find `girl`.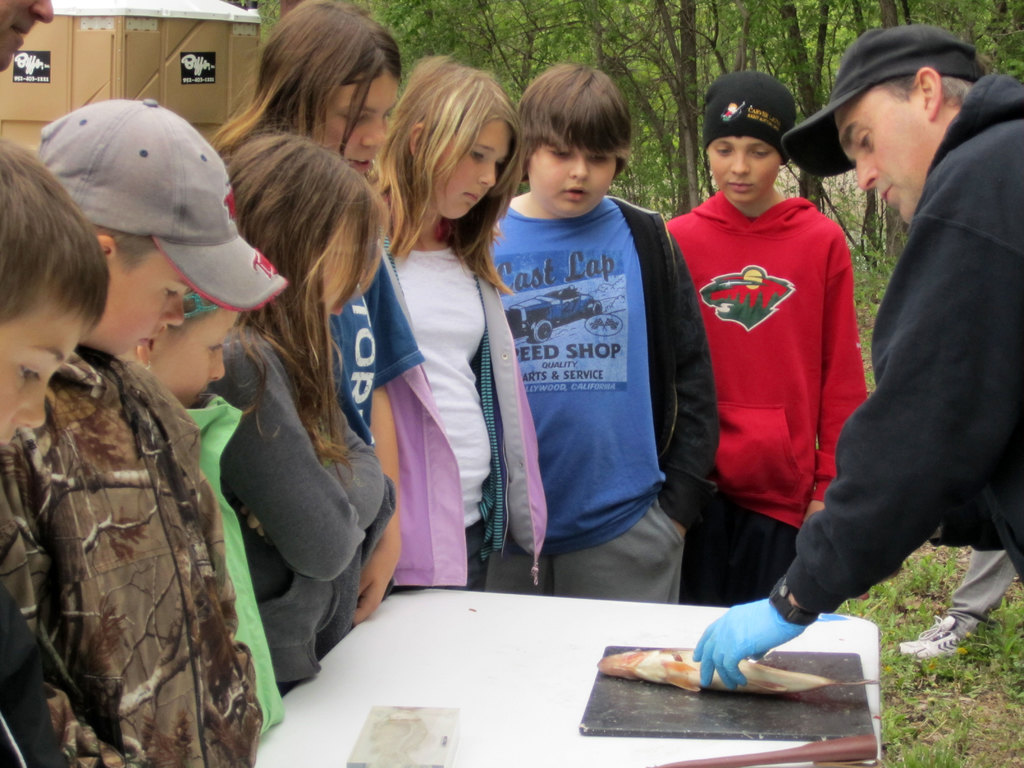
Rect(386, 58, 551, 598).
